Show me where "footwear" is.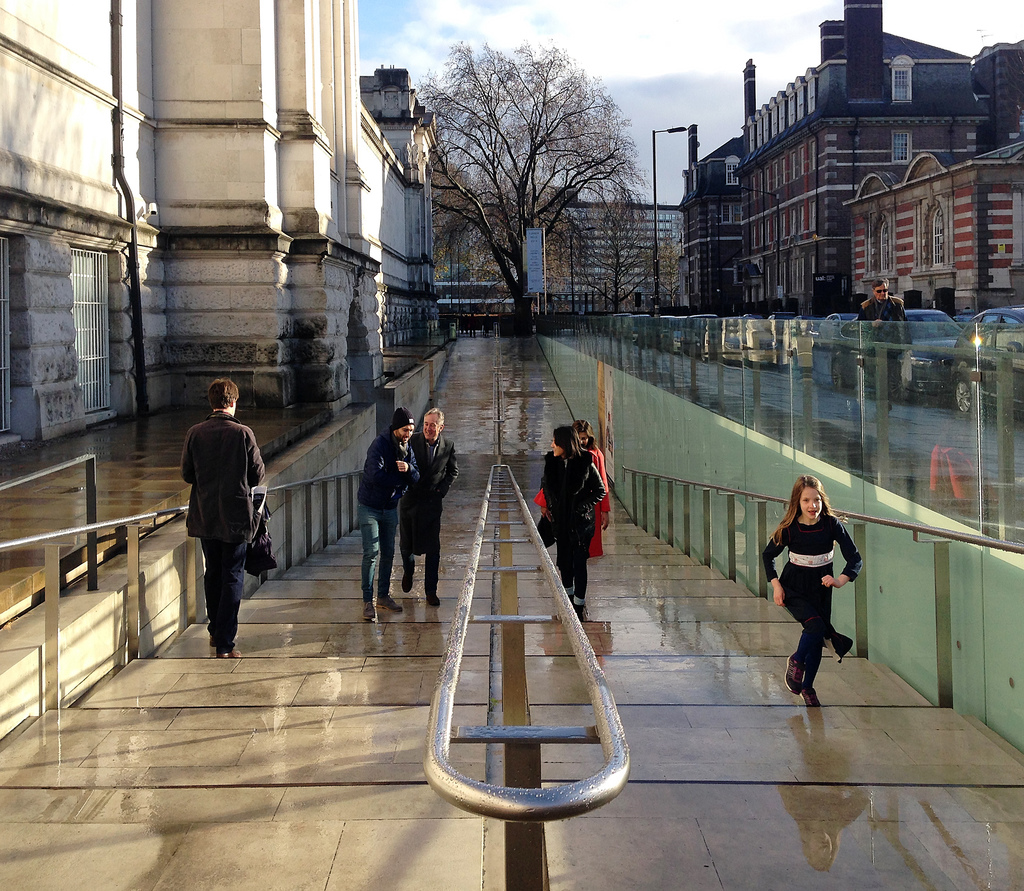
"footwear" is at pyautogui.locateOnScreen(574, 609, 583, 619).
